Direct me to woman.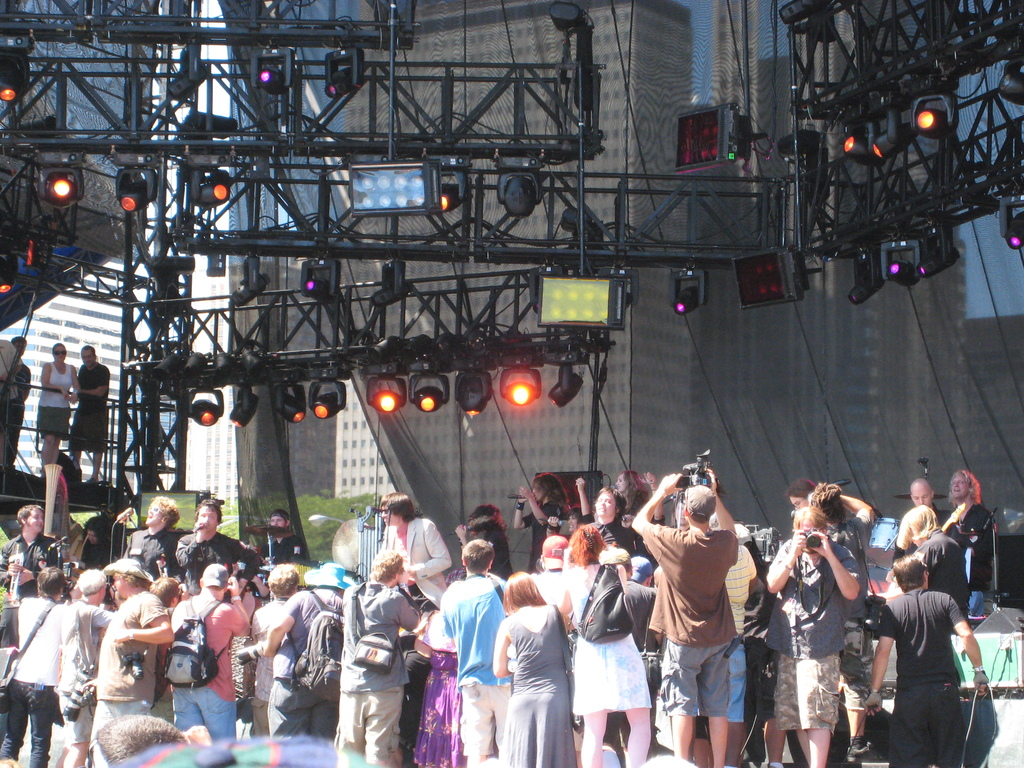
Direction: {"x1": 251, "y1": 565, "x2": 300, "y2": 739}.
